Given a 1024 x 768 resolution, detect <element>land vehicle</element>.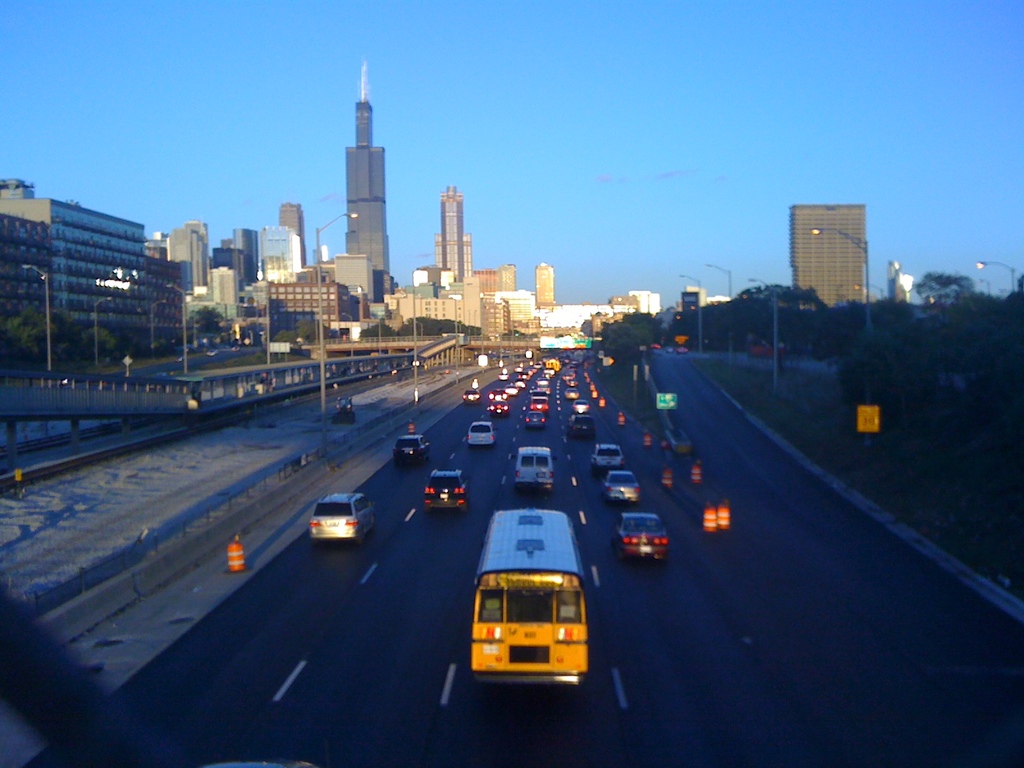
<box>423,467,473,518</box>.
